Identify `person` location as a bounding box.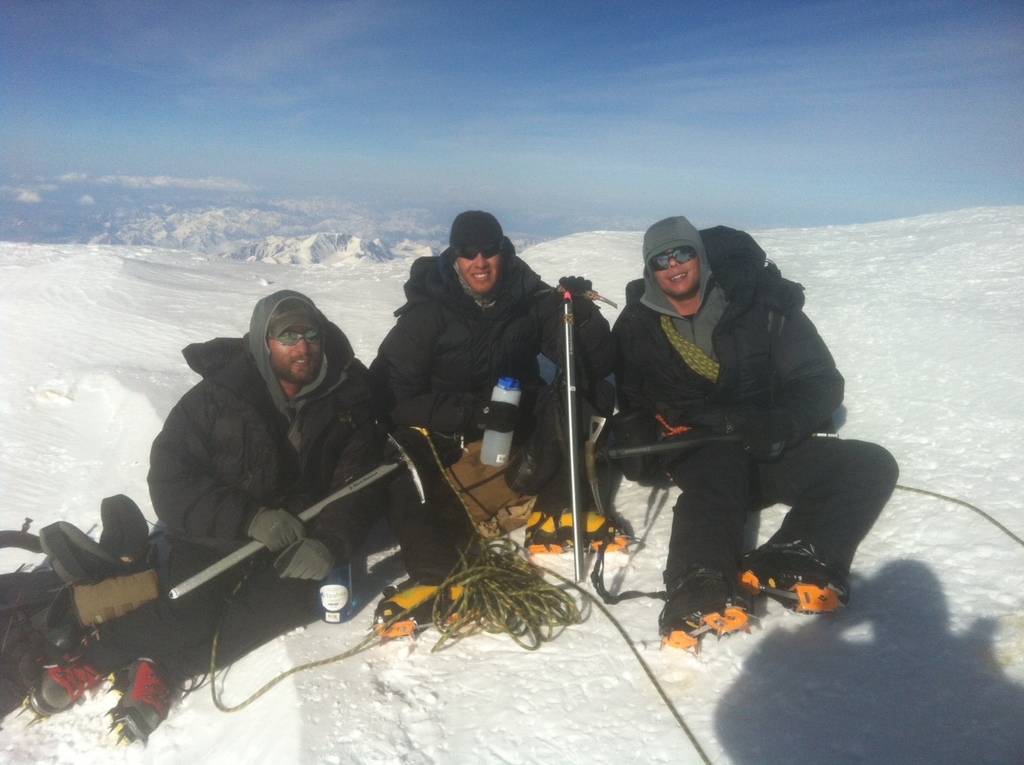
13,290,369,741.
